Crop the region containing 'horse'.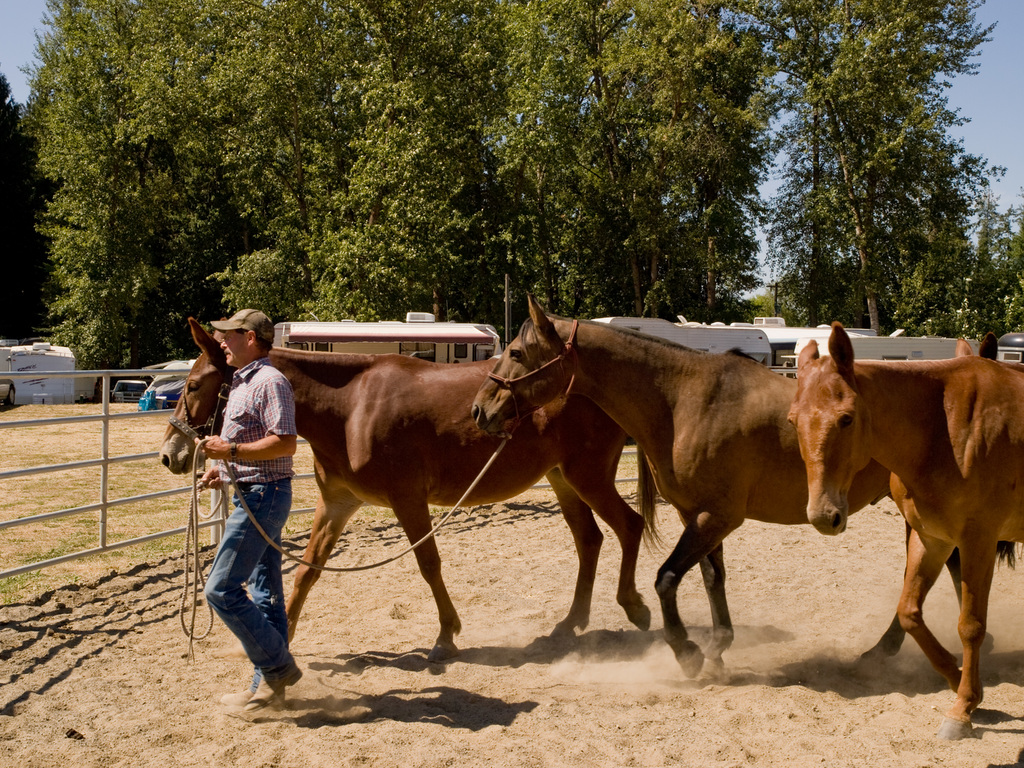
Crop region: box=[469, 291, 1016, 680].
